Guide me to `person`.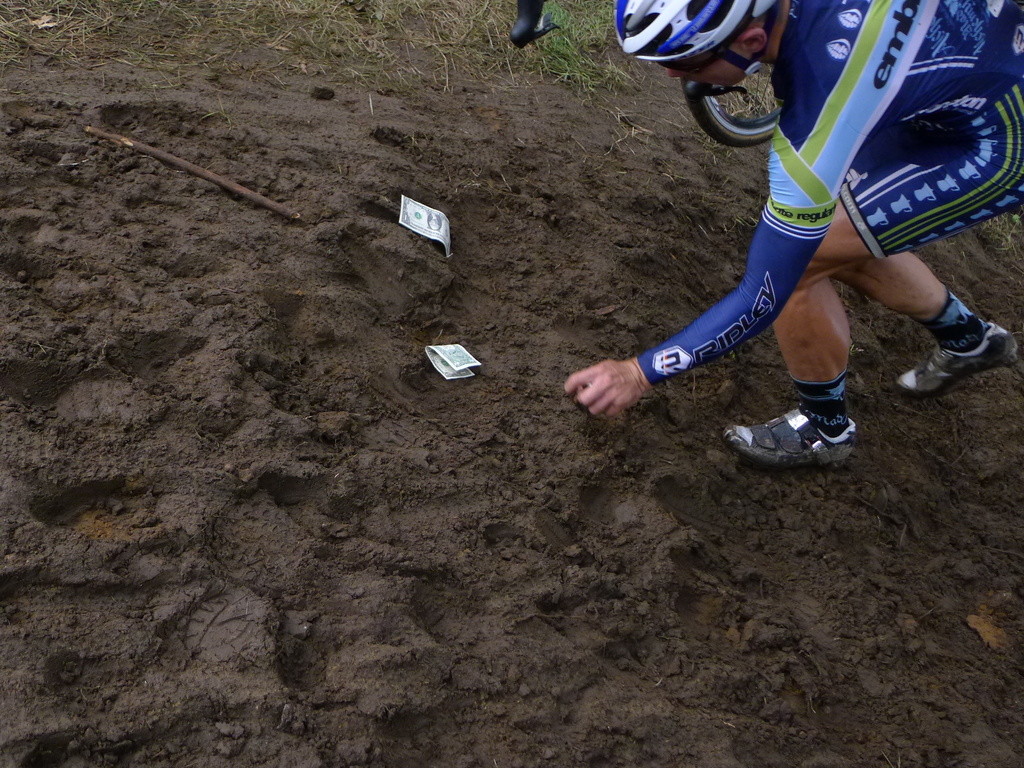
Guidance: crop(607, 0, 1023, 473).
